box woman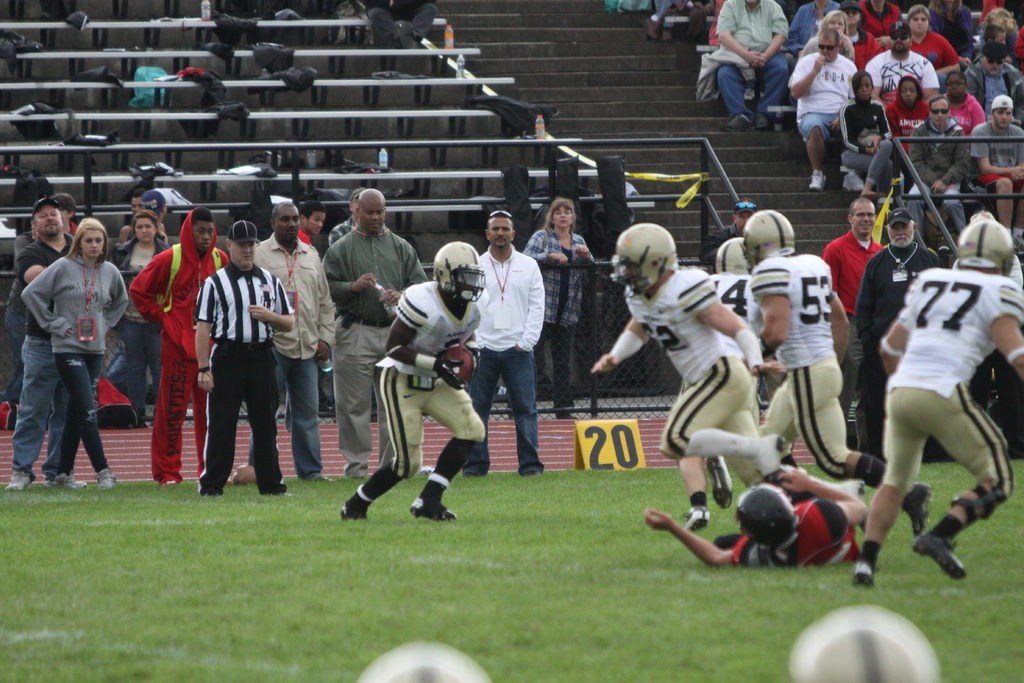
box=[892, 3, 959, 78]
